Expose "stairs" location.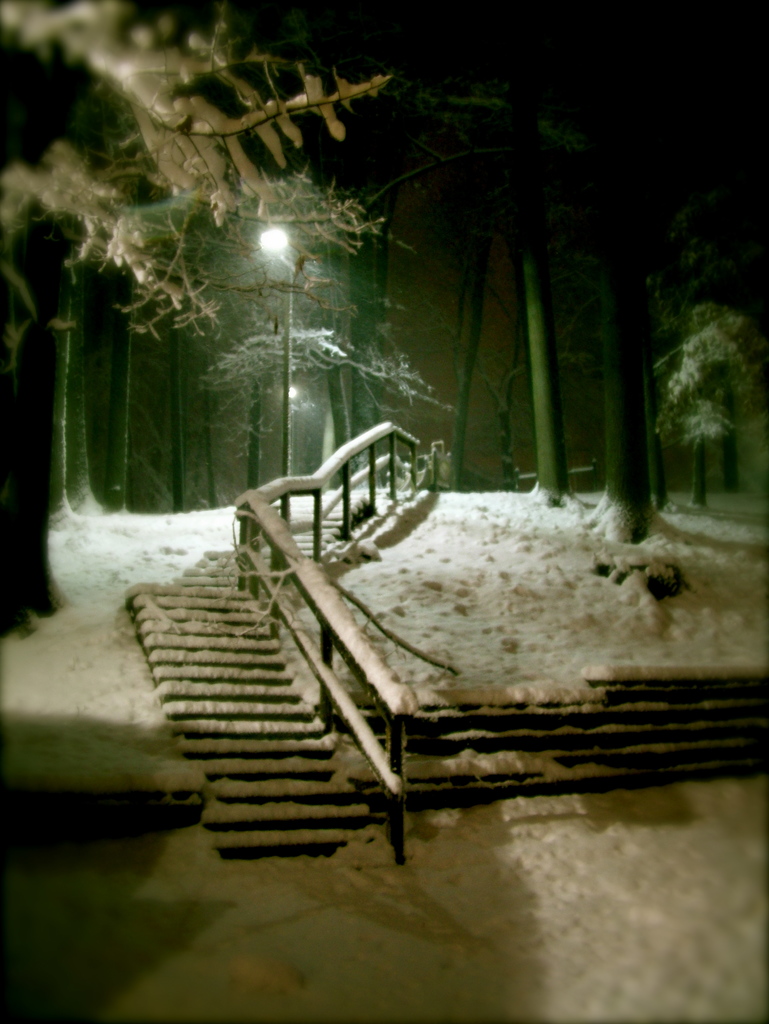
Exposed at (x1=128, y1=486, x2=405, y2=862).
